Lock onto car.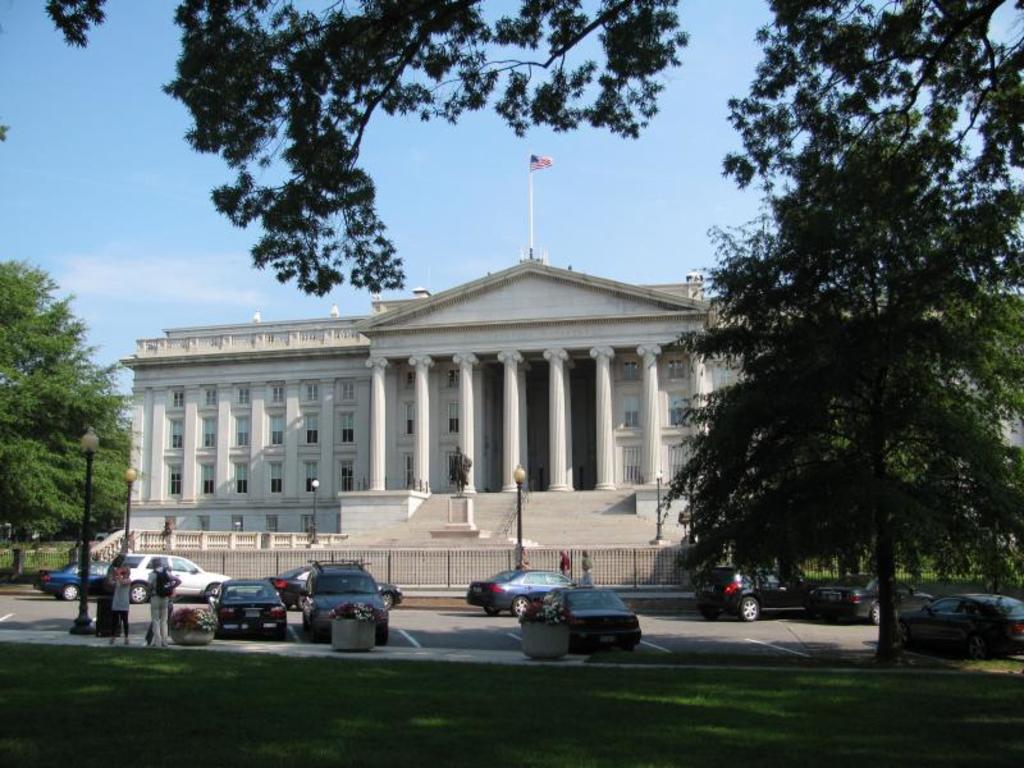
Locked: 698:566:823:627.
